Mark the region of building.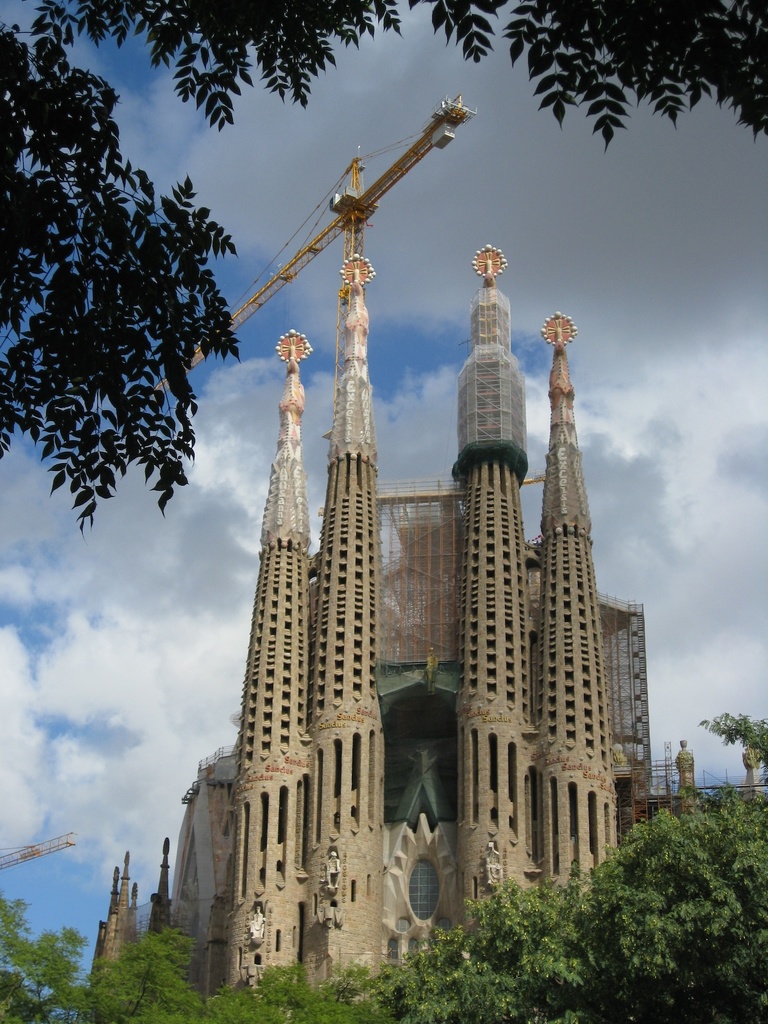
Region: 86:243:767:996.
